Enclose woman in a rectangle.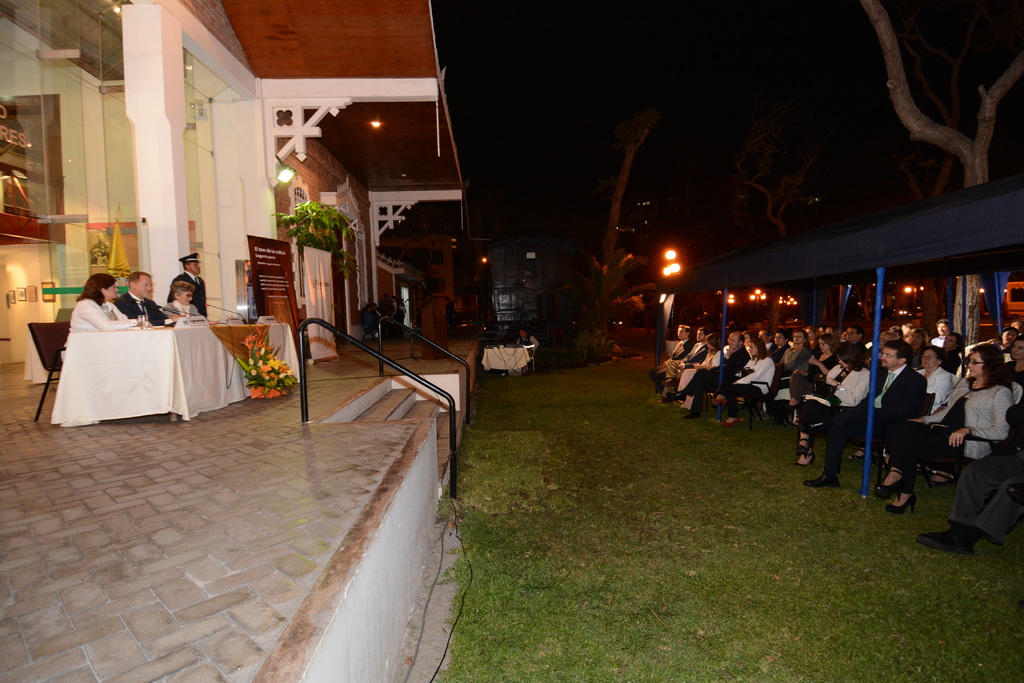
{"x1": 66, "y1": 270, "x2": 147, "y2": 335}.
